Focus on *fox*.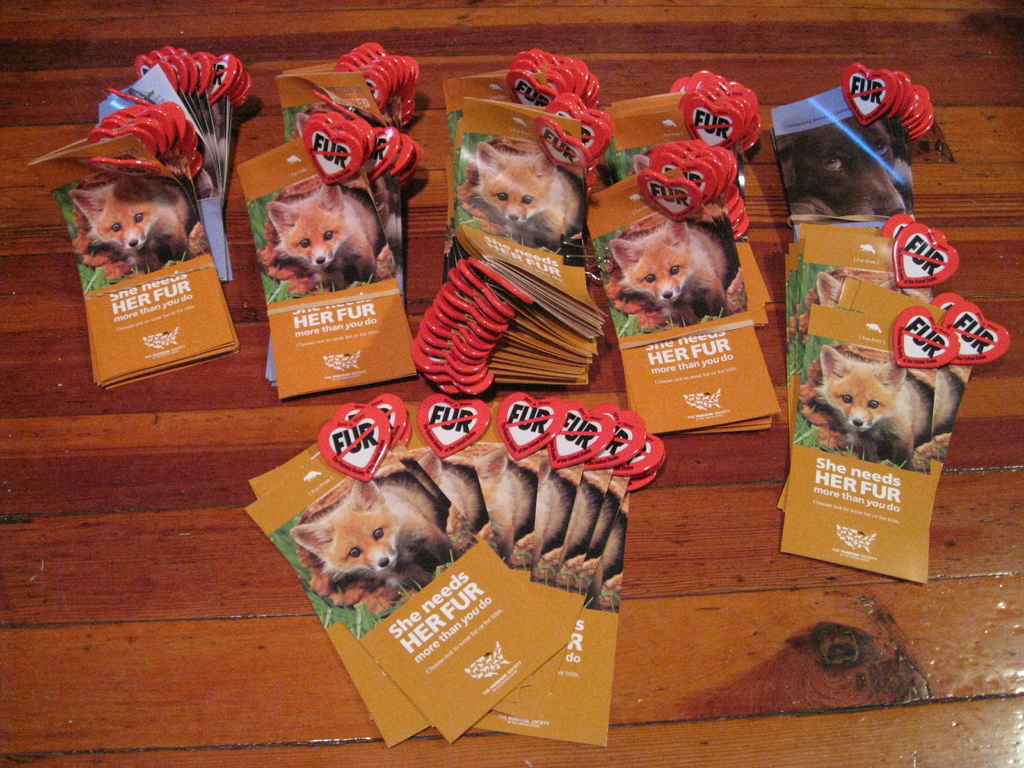
Focused at region(811, 340, 935, 470).
